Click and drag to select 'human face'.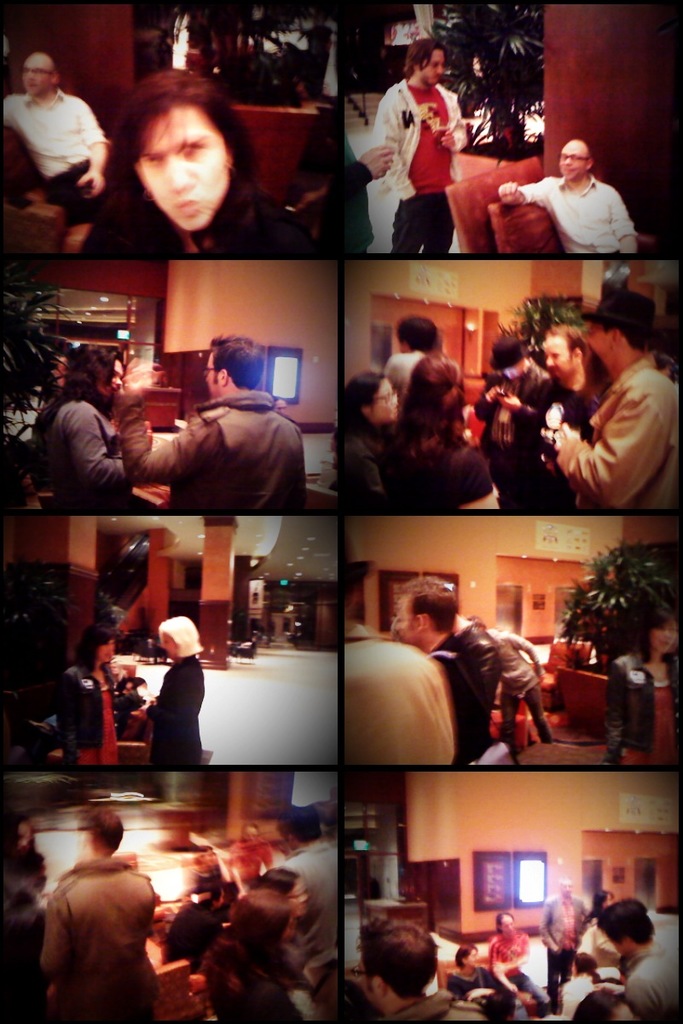
Selection: bbox=(203, 353, 223, 404).
